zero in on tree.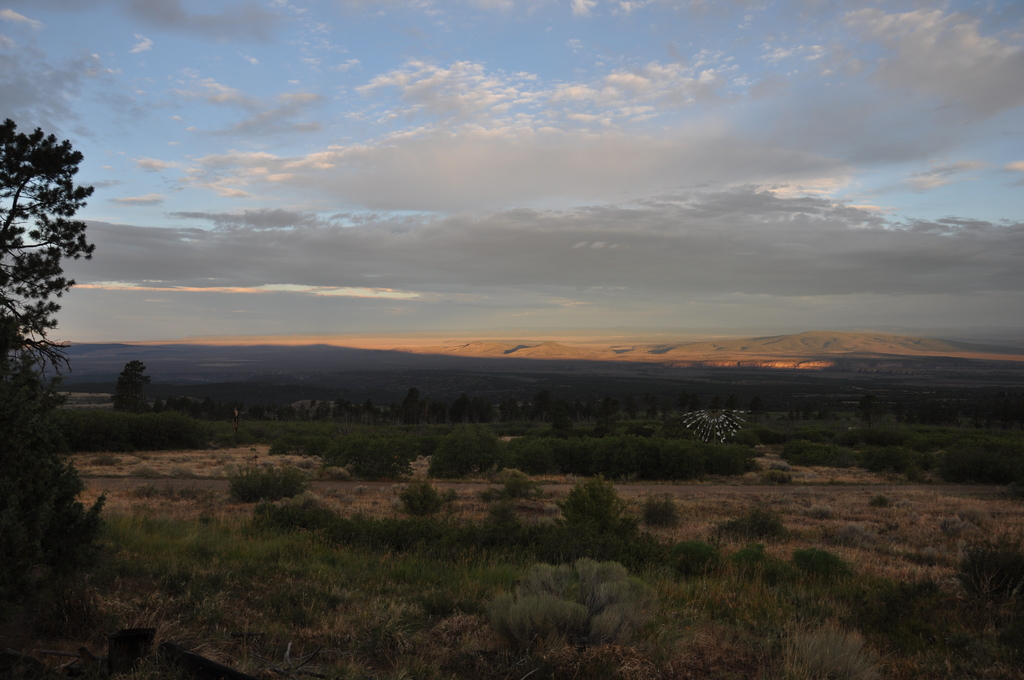
Zeroed in: Rect(330, 400, 348, 425).
